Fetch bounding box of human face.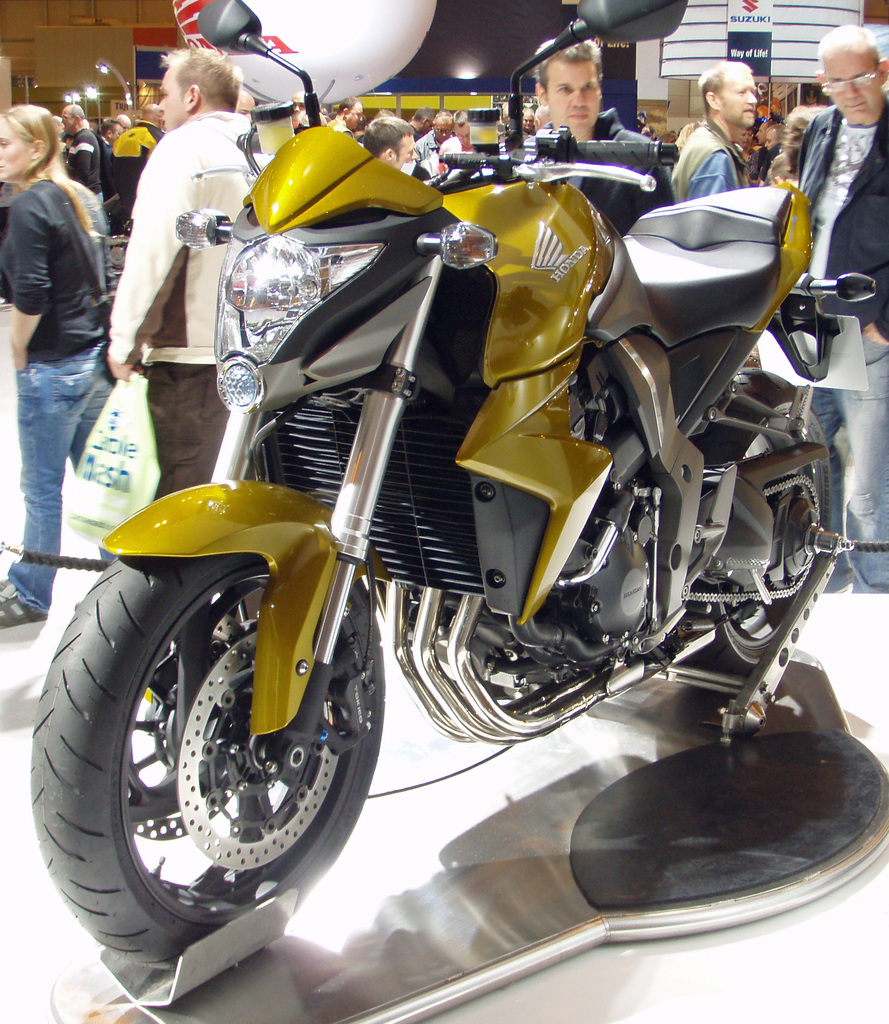
Bbox: BBox(60, 104, 75, 134).
